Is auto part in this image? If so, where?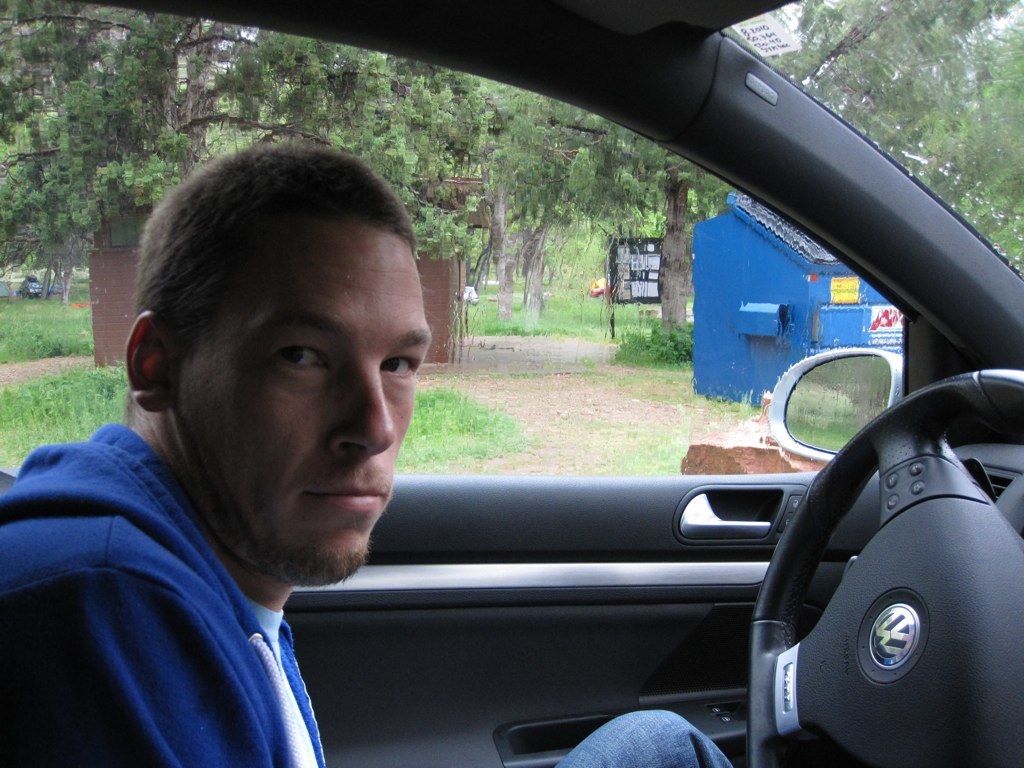
Yes, at BBox(2, 0, 1023, 767).
